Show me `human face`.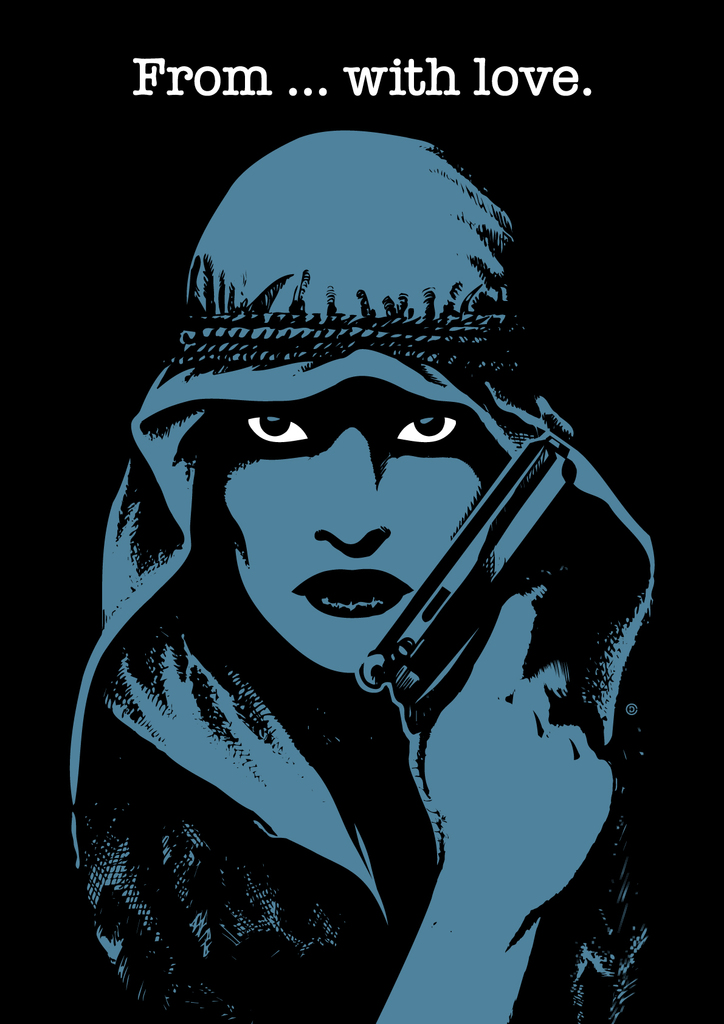
`human face` is here: <region>198, 385, 490, 678</region>.
